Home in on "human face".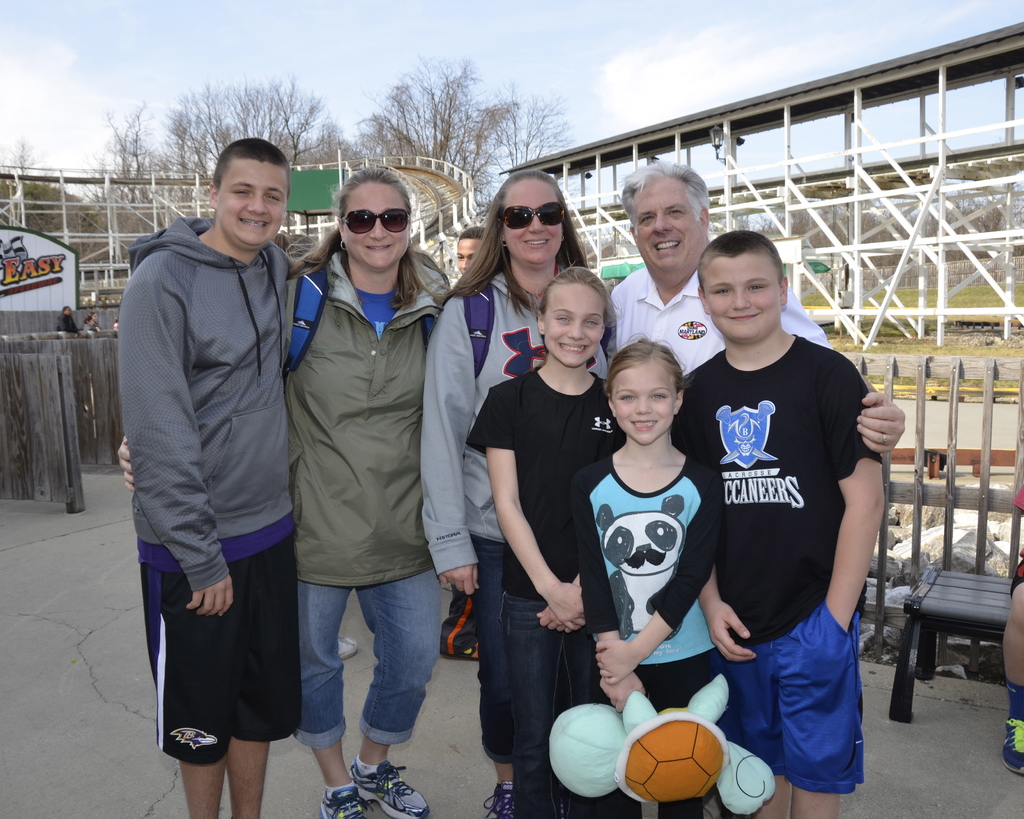
Homed in at locate(337, 179, 411, 267).
